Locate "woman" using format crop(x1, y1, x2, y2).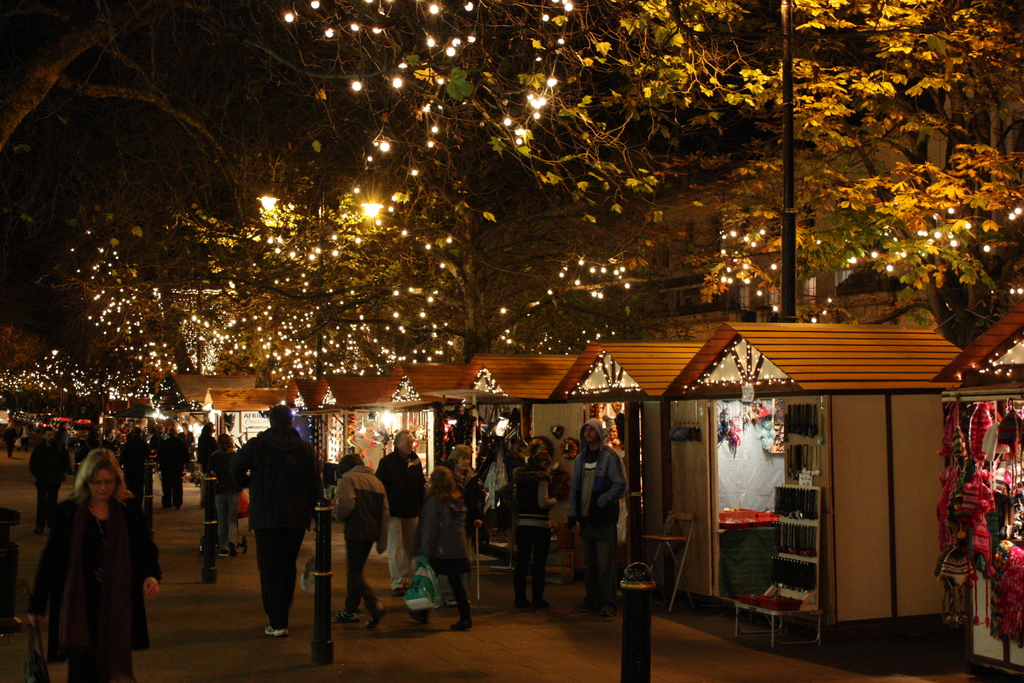
crop(157, 426, 191, 507).
